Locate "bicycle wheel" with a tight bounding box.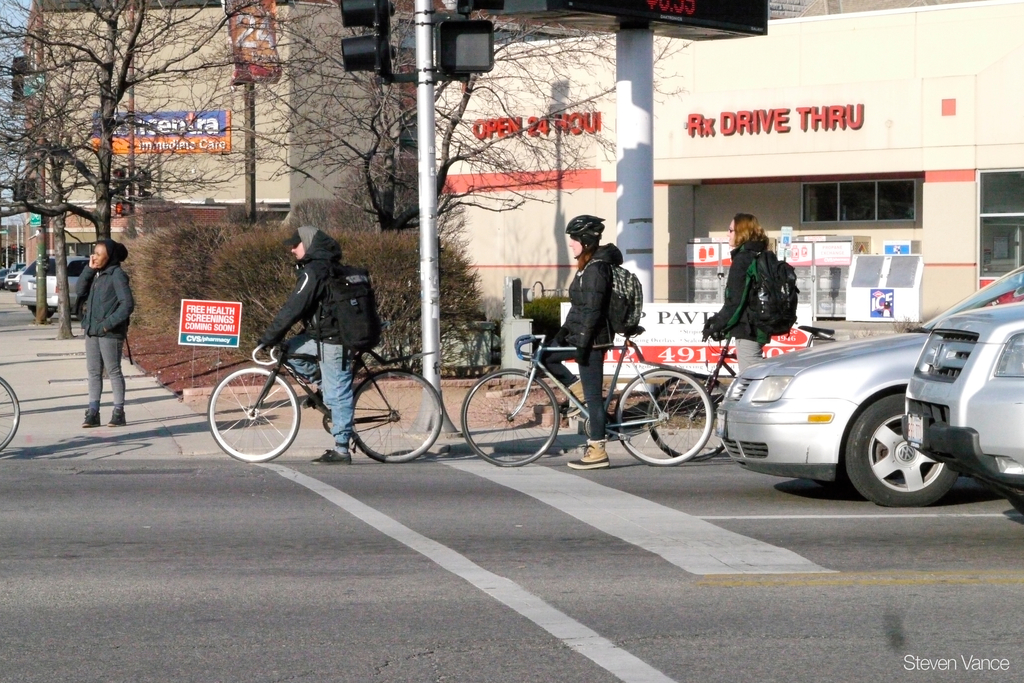
locate(203, 363, 300, 463).
